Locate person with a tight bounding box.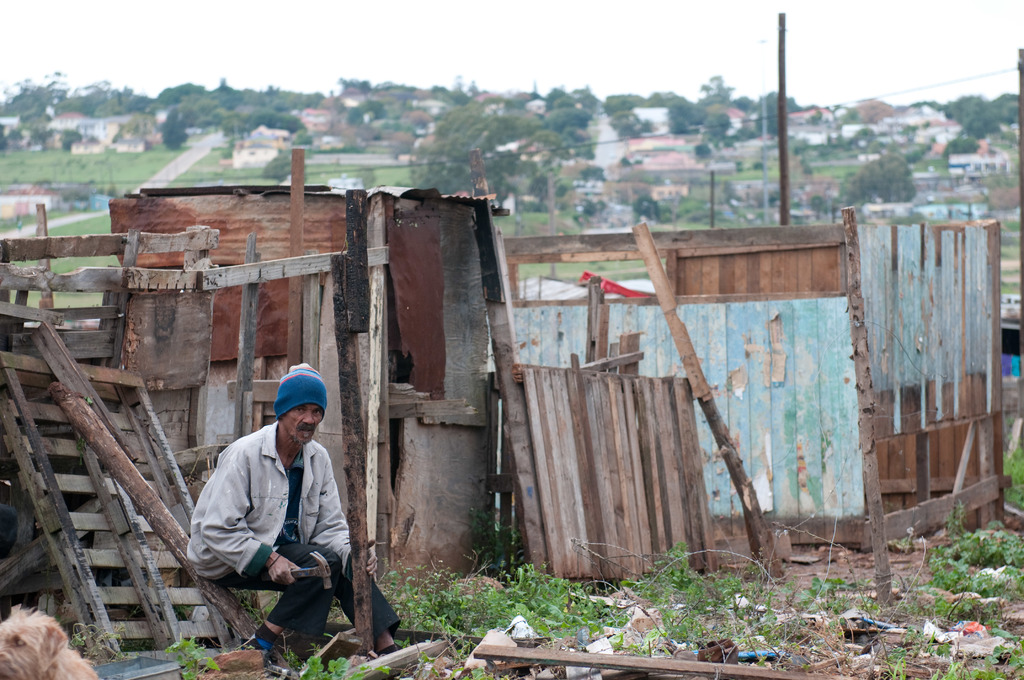
<box>202,365,350,650</box>.
